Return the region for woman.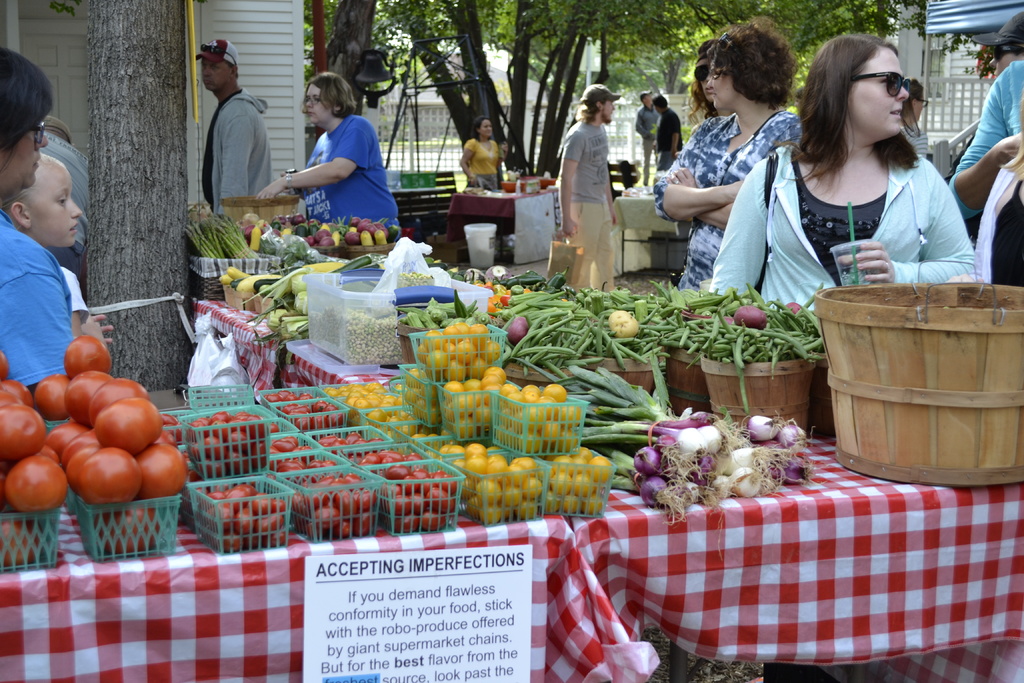
<bbox>0, 44, 84, 392</bbox>.
